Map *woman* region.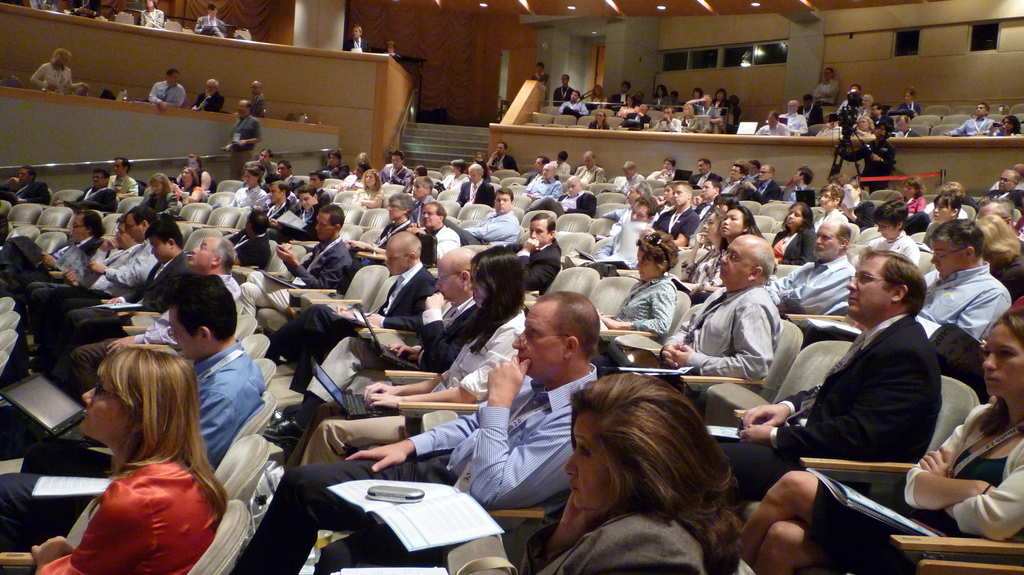
Mapped to locate(31, 42, 93, 99).
